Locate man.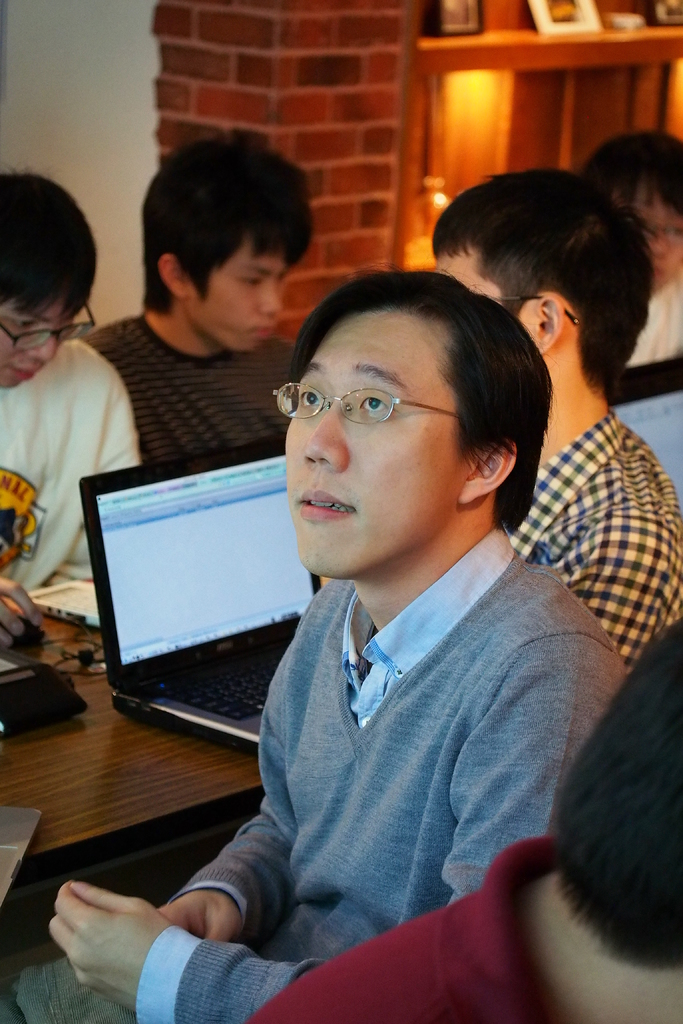
Bounding box: (left=110, top=230, right=618, bottom=996).
